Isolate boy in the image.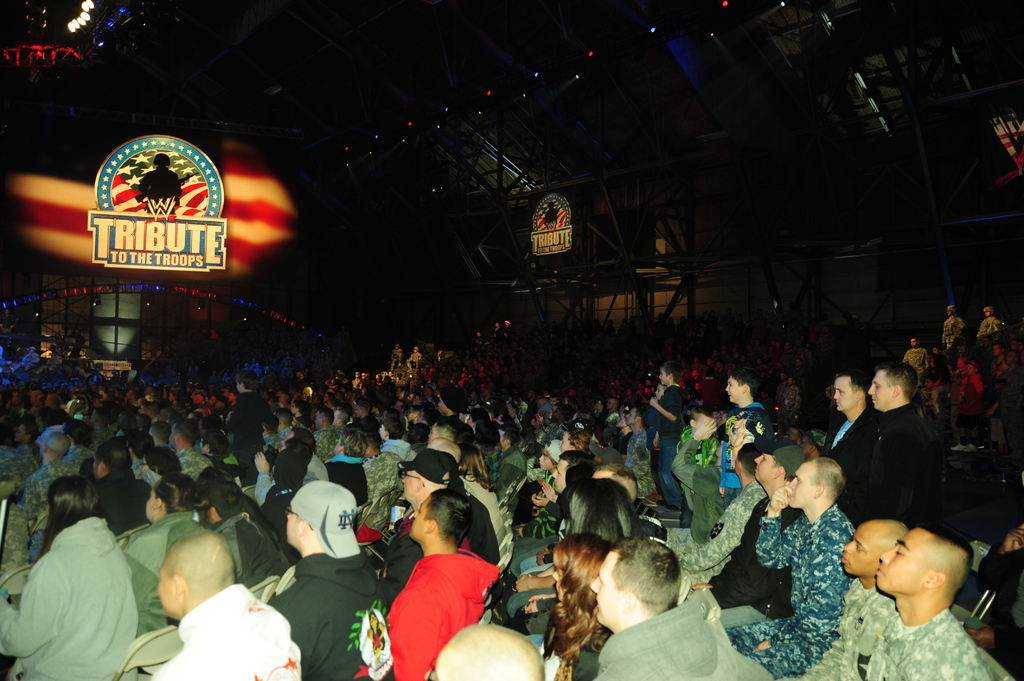
Isolated region: 677, 405, 718, 523.
